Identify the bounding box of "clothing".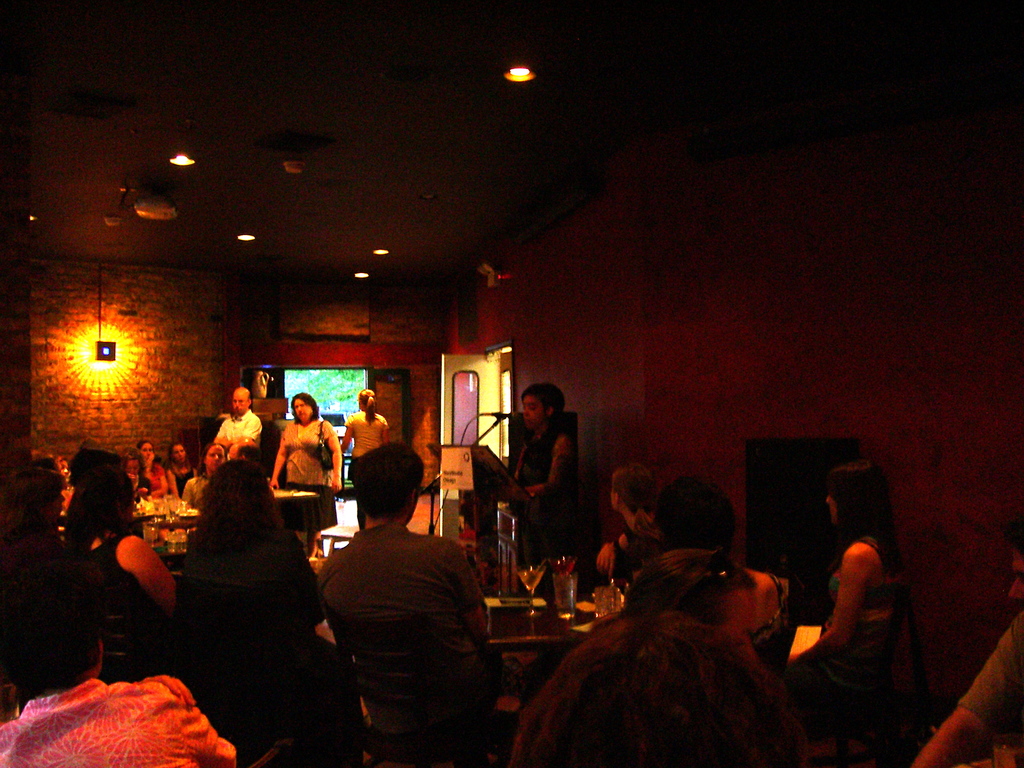
[x1=520, y1=435, x2=577, y2=569].
